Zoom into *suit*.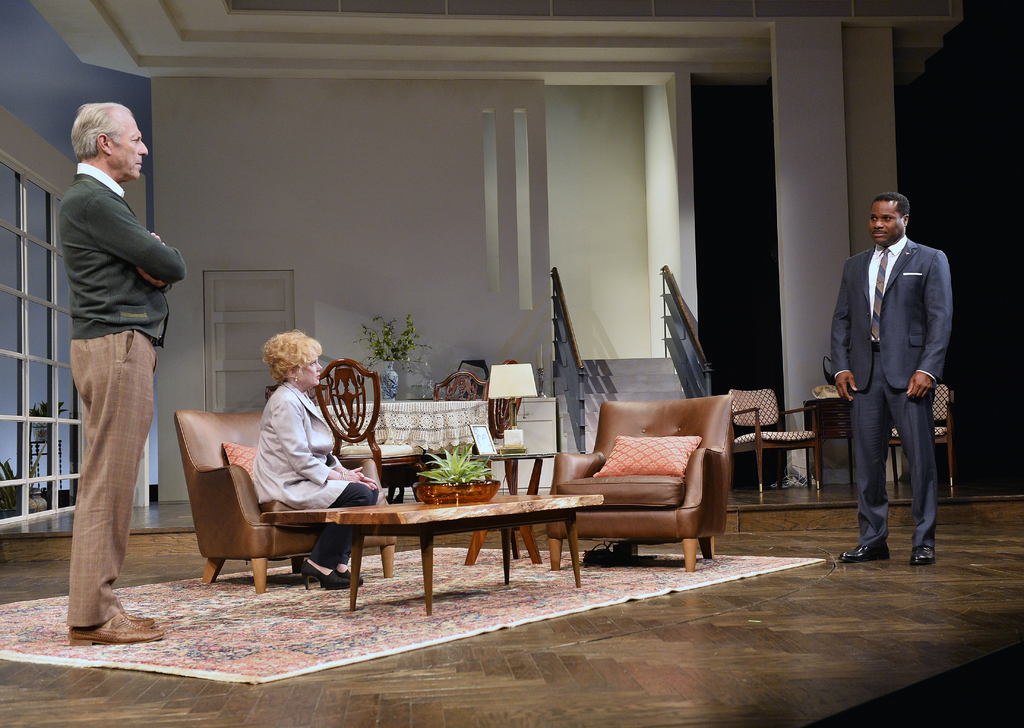
Zoom target: 832,244,953,569.
